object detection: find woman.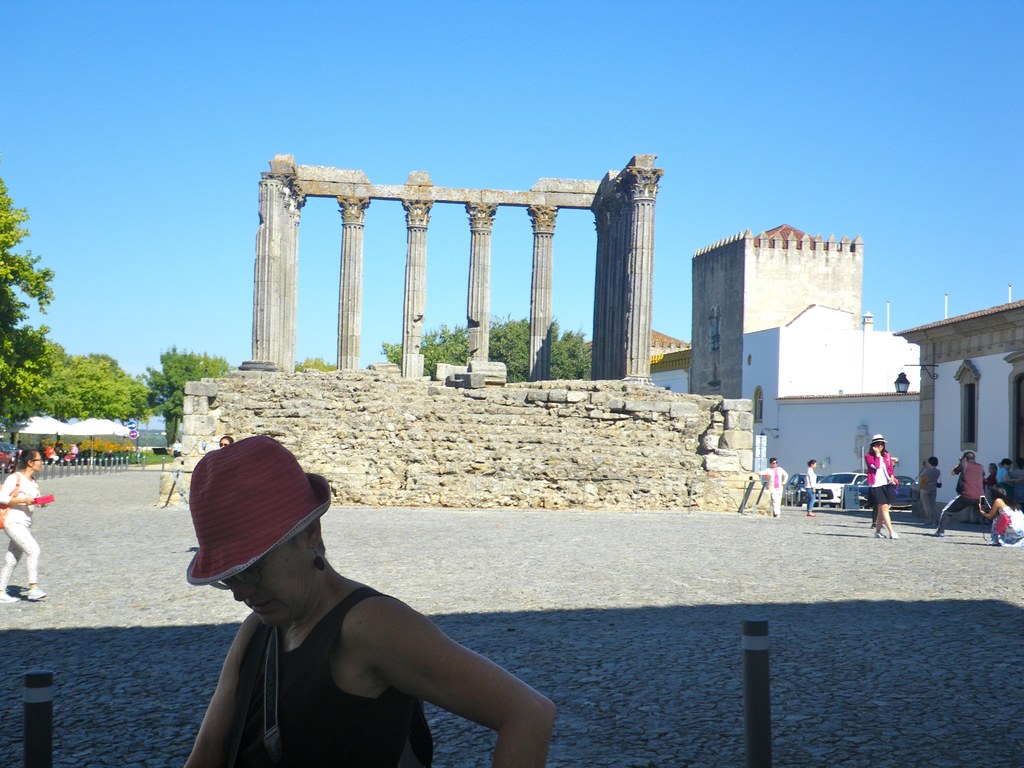
detection(0, 445, 47, 602).
